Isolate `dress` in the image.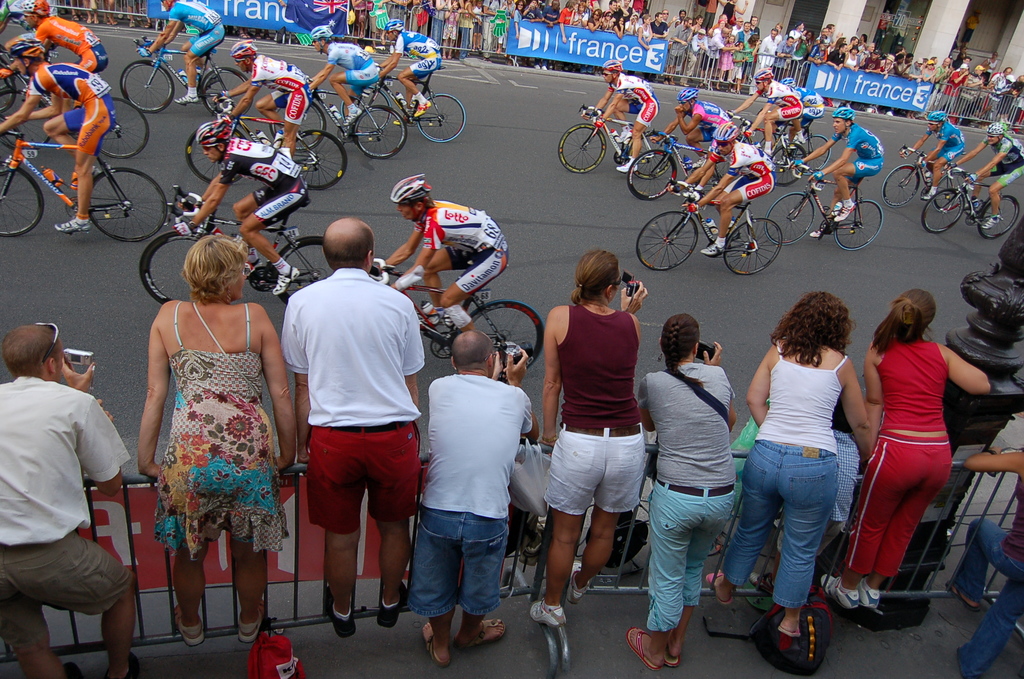
Isolated region: (720,44,735,70).
